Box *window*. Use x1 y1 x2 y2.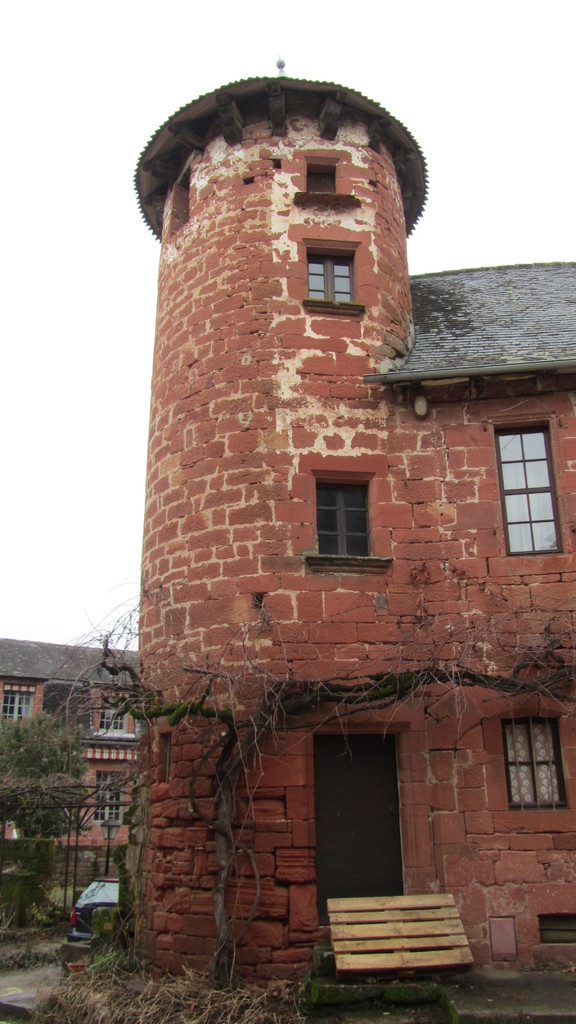
317 483 371 555.
